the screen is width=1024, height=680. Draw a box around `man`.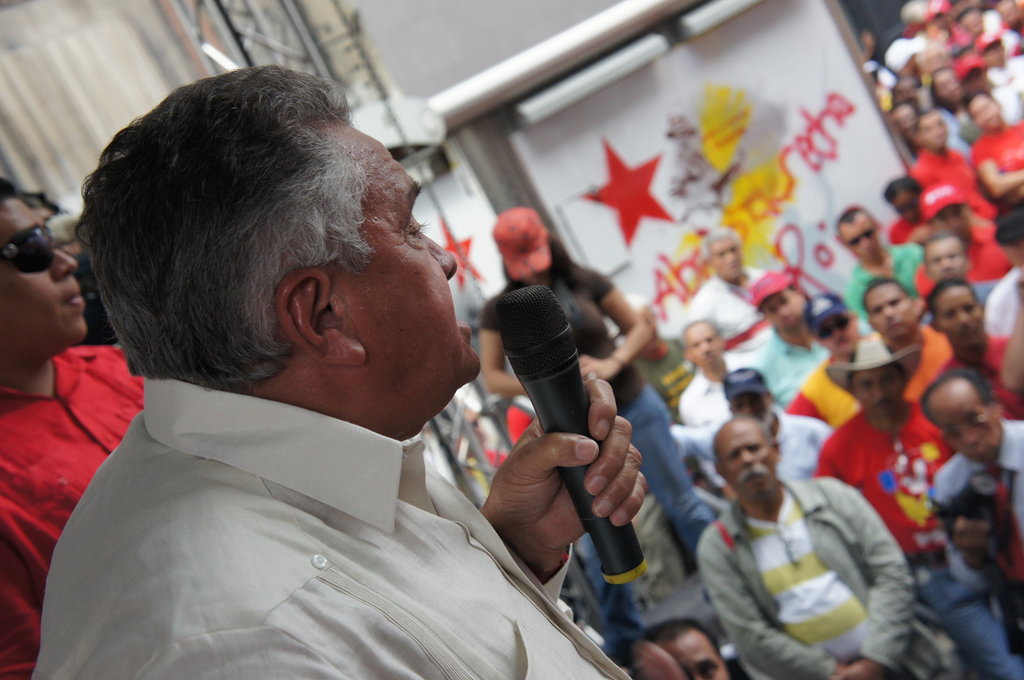
929 369 1023 631.
